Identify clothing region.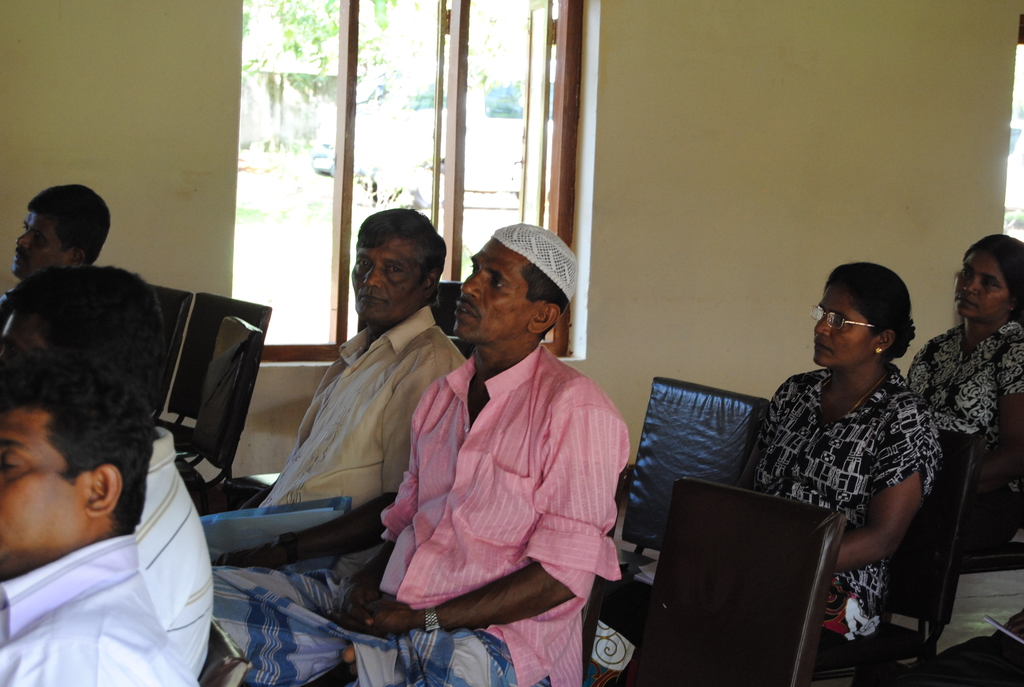
Region: (left=136, top=430, right=212, bottom=681).
